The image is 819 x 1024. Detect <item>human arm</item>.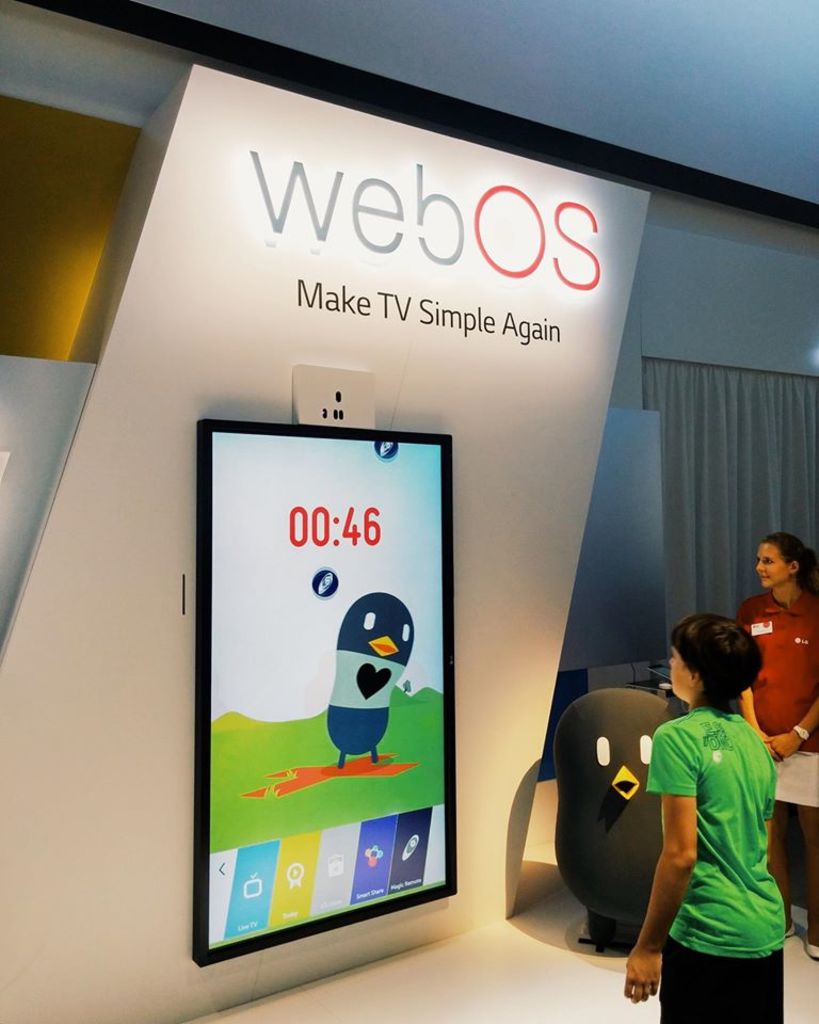
Detection: (619,727,694,1003).
